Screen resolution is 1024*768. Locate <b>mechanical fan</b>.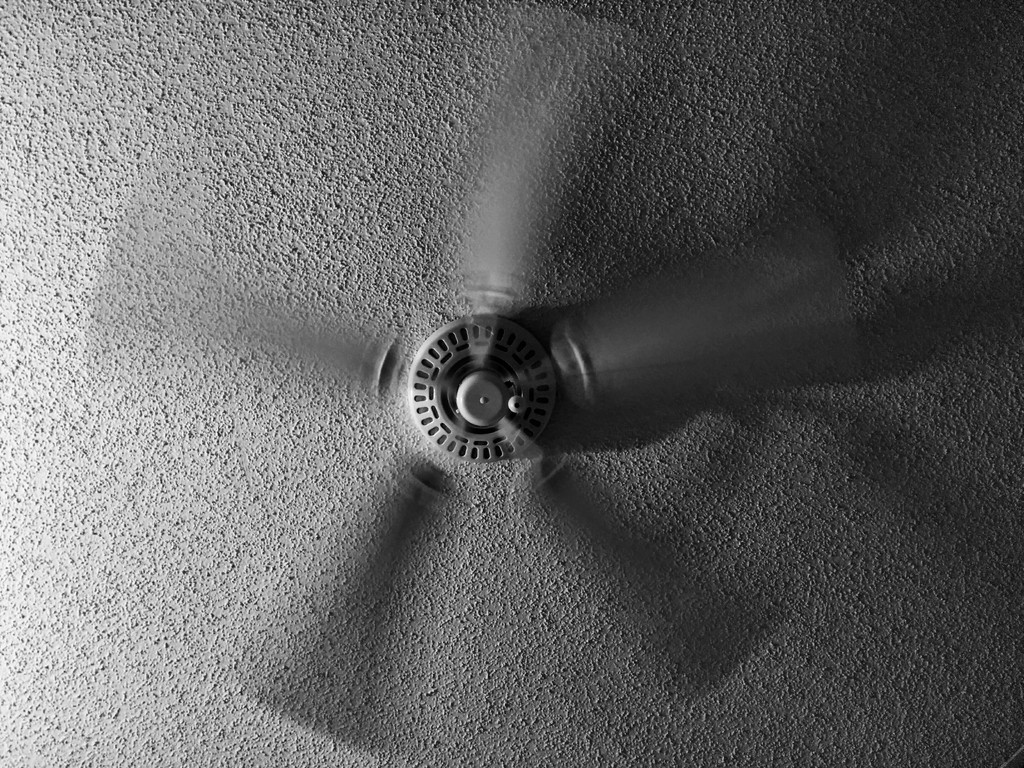
bbox=(70, 56, 900, 747).
